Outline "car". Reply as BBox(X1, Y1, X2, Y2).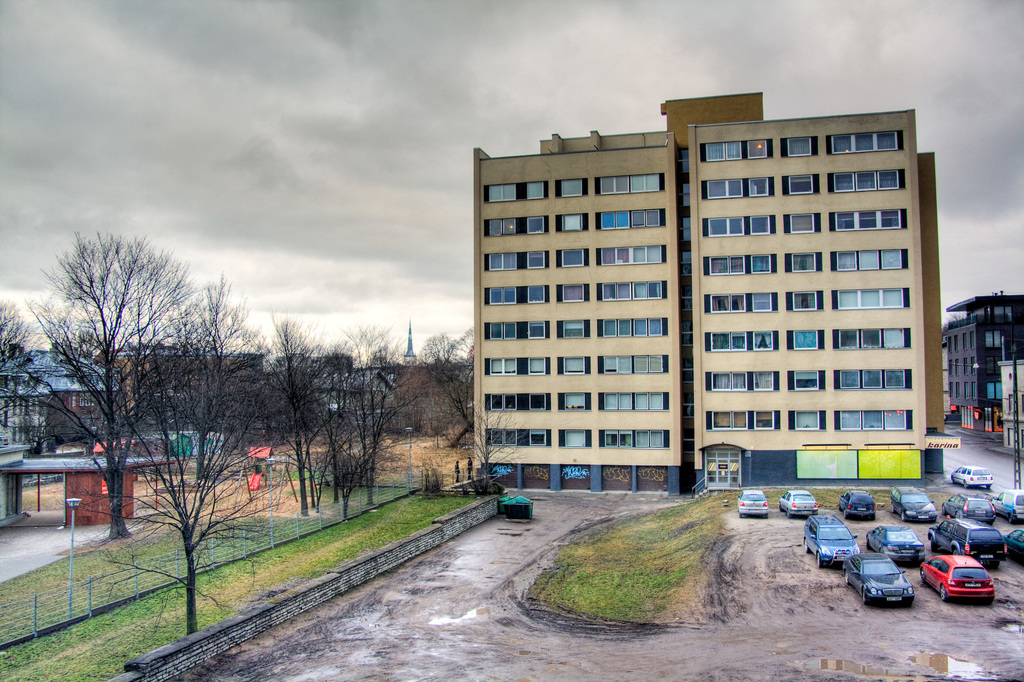
BBox(841, 491, 875, 519).
